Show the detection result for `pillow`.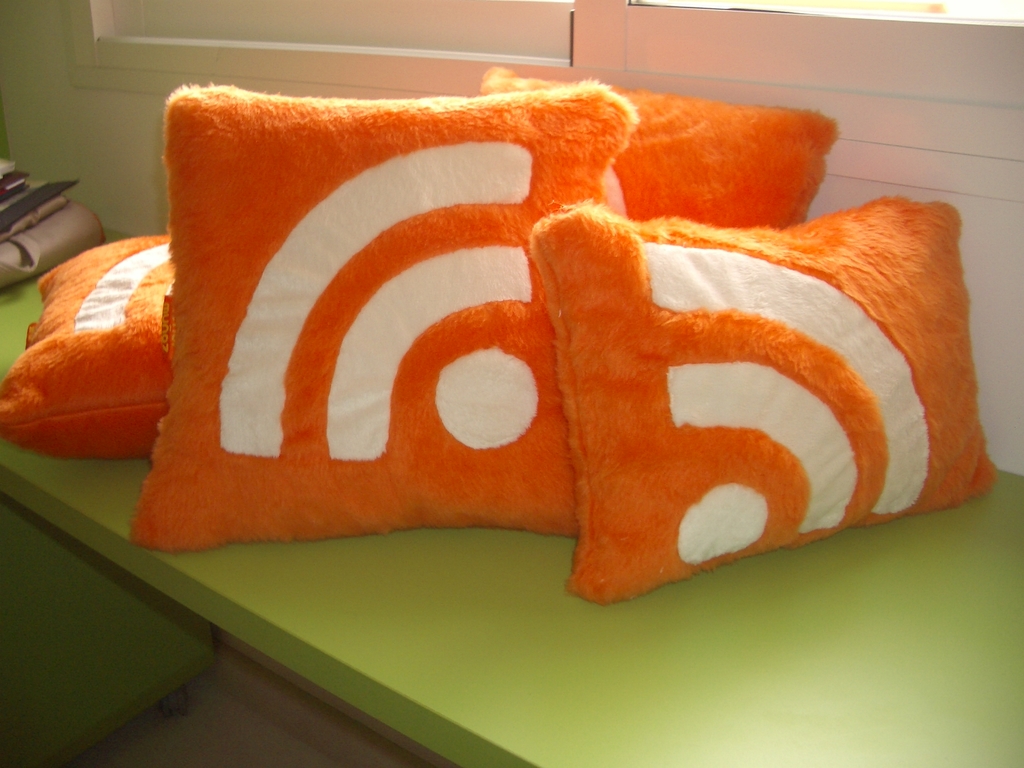
<region>473, 69, 849, 236</region>.
